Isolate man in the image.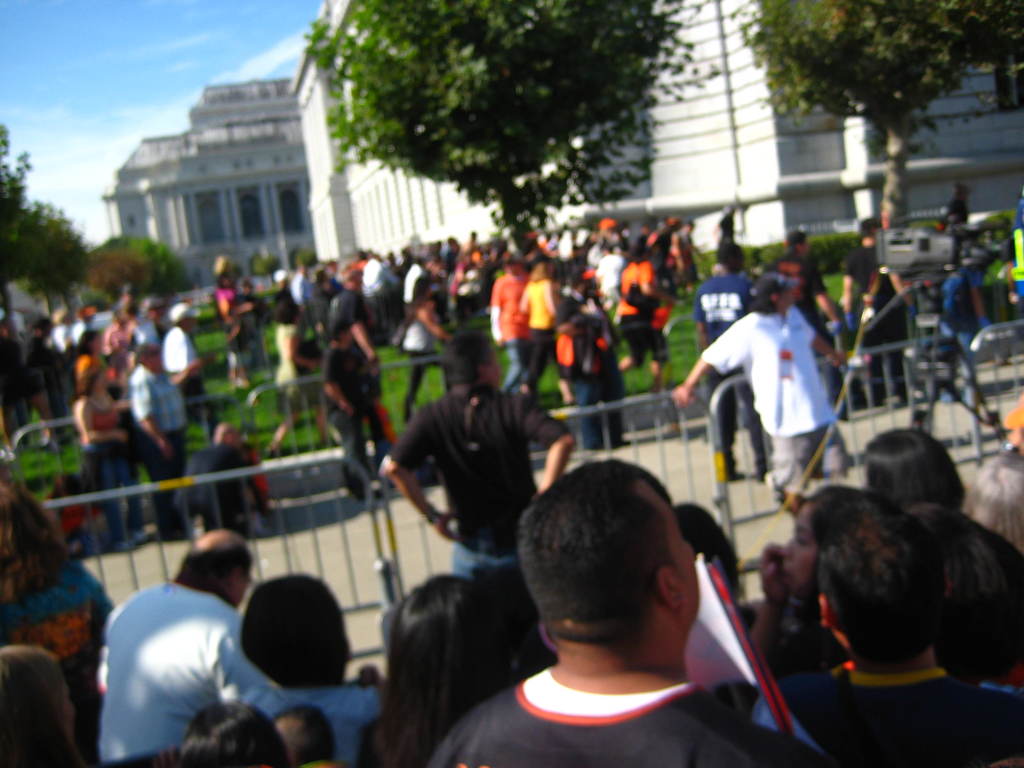
Isolated region: (x1=674, y1=269, x2=847, y2=519).
